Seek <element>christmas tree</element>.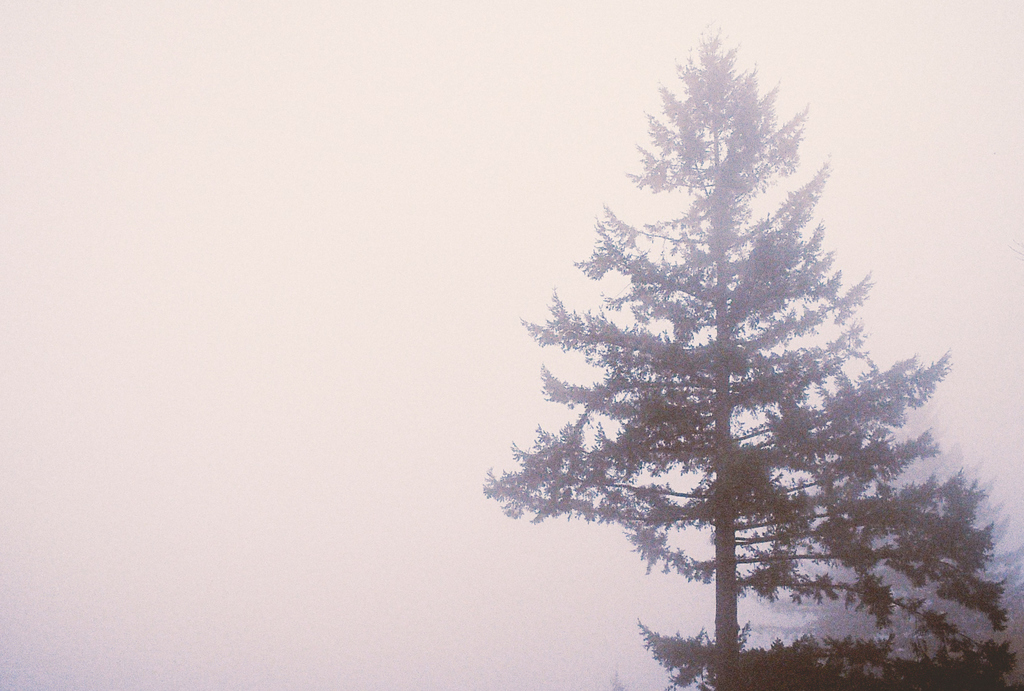
l=477, t=20, r=1013, b=690.
